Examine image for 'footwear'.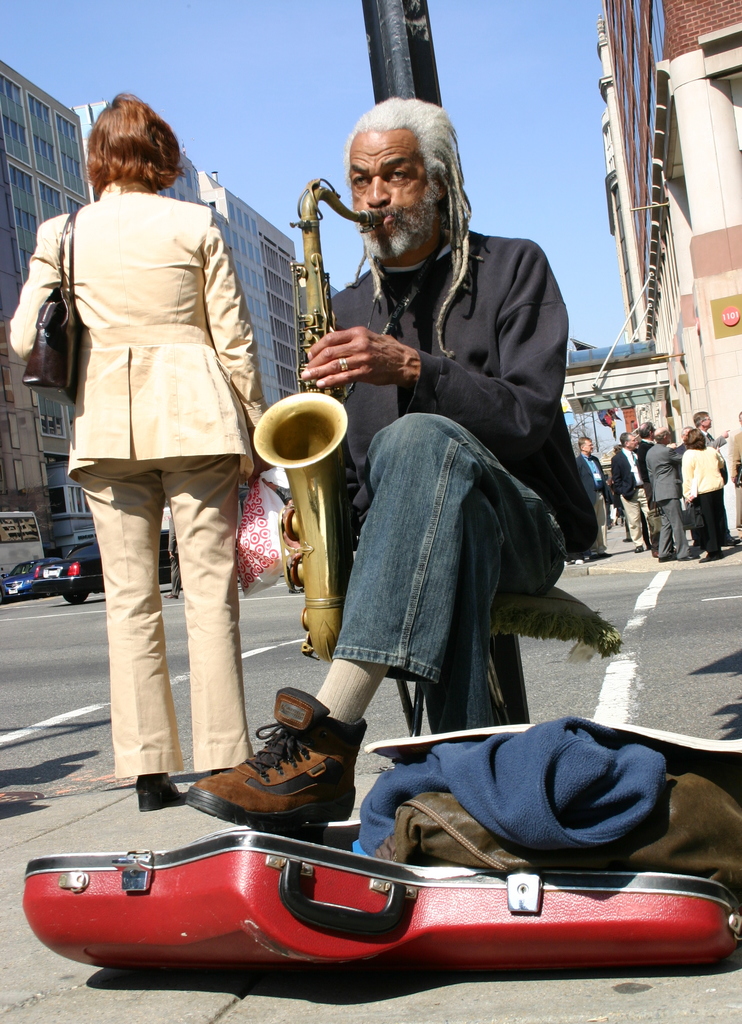
Examination result: crop(177, 685, 371, 830).
